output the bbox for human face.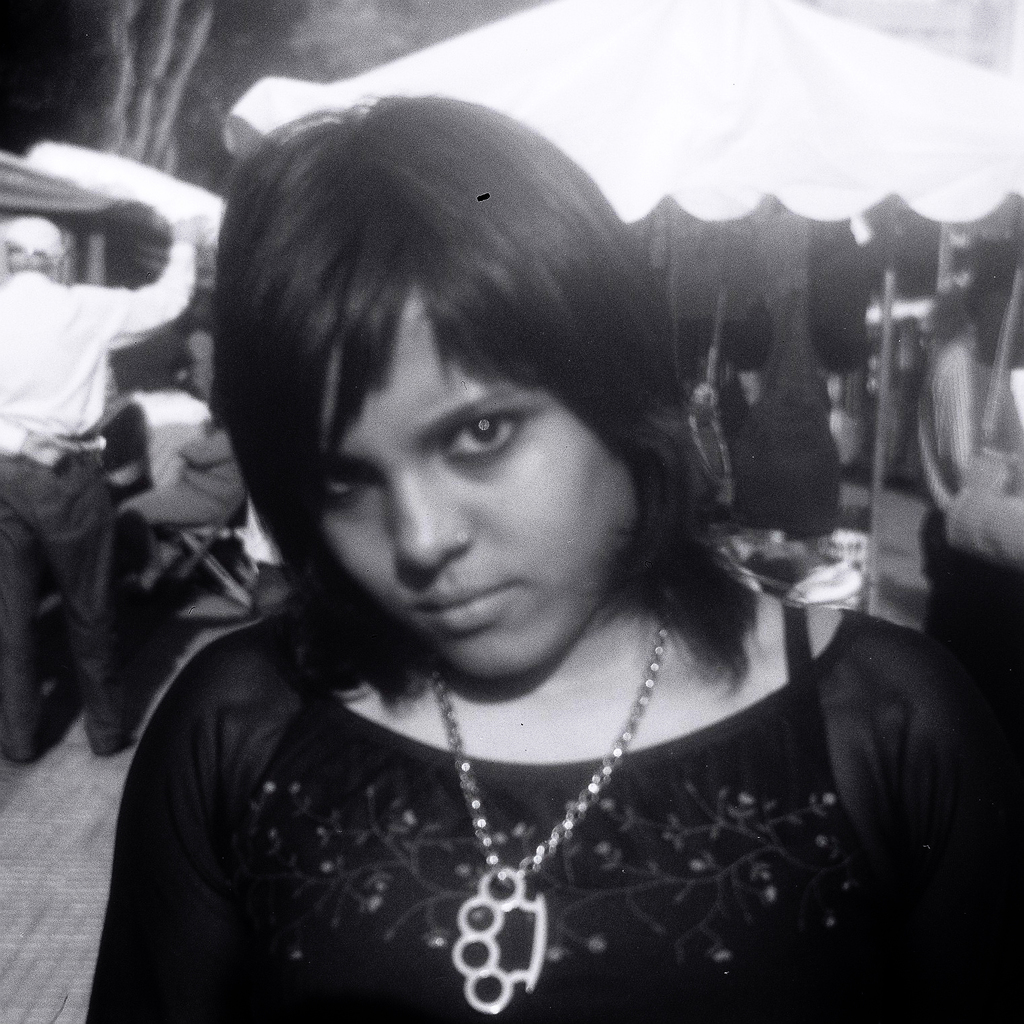
[x1=331, y1=279, x2=656, y2=670].
